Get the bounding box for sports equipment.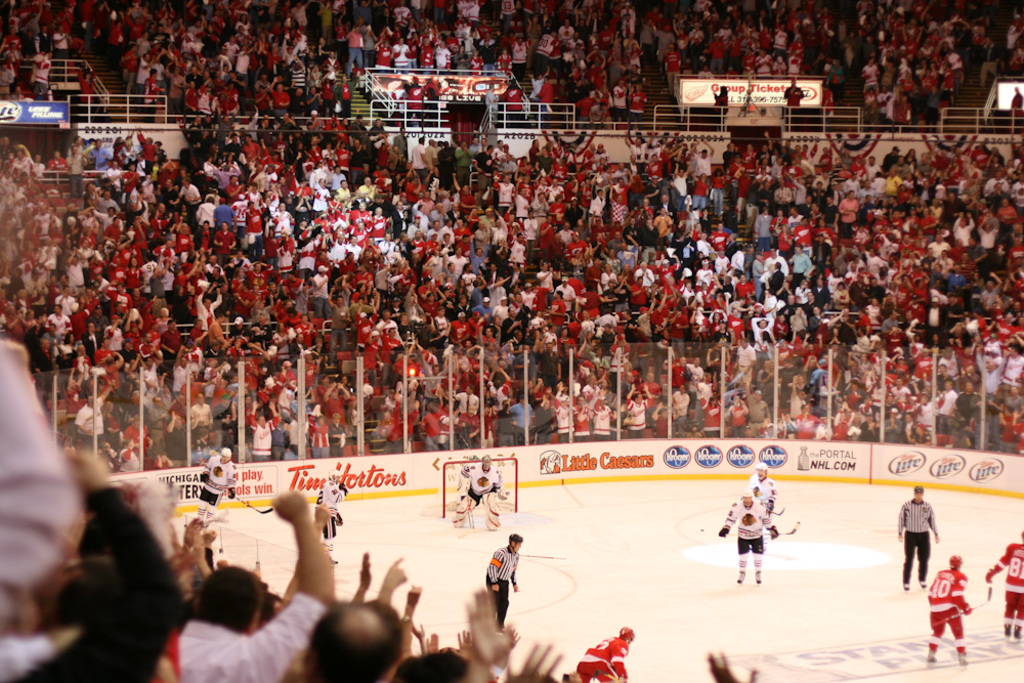
(439, 454, 518, 522).
